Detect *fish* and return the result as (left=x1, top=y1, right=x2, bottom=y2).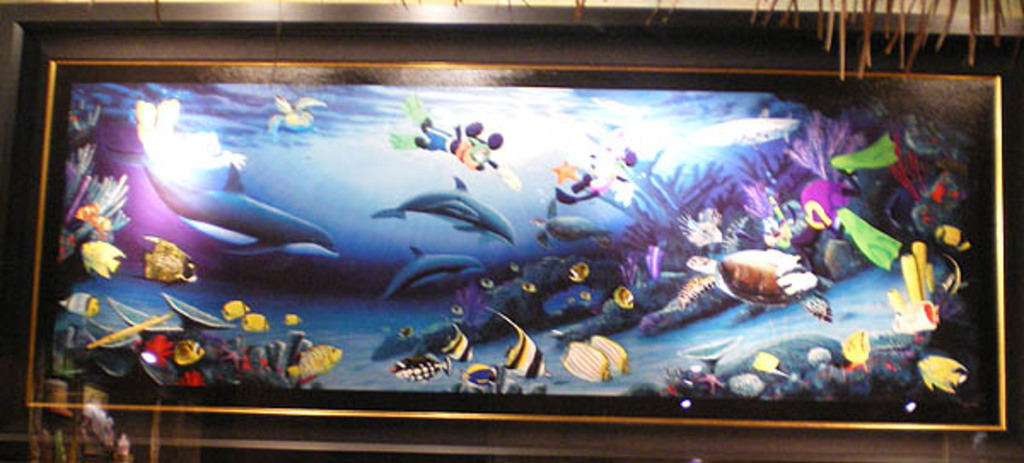
(left=719, top=244, right=807, bottom=314).
